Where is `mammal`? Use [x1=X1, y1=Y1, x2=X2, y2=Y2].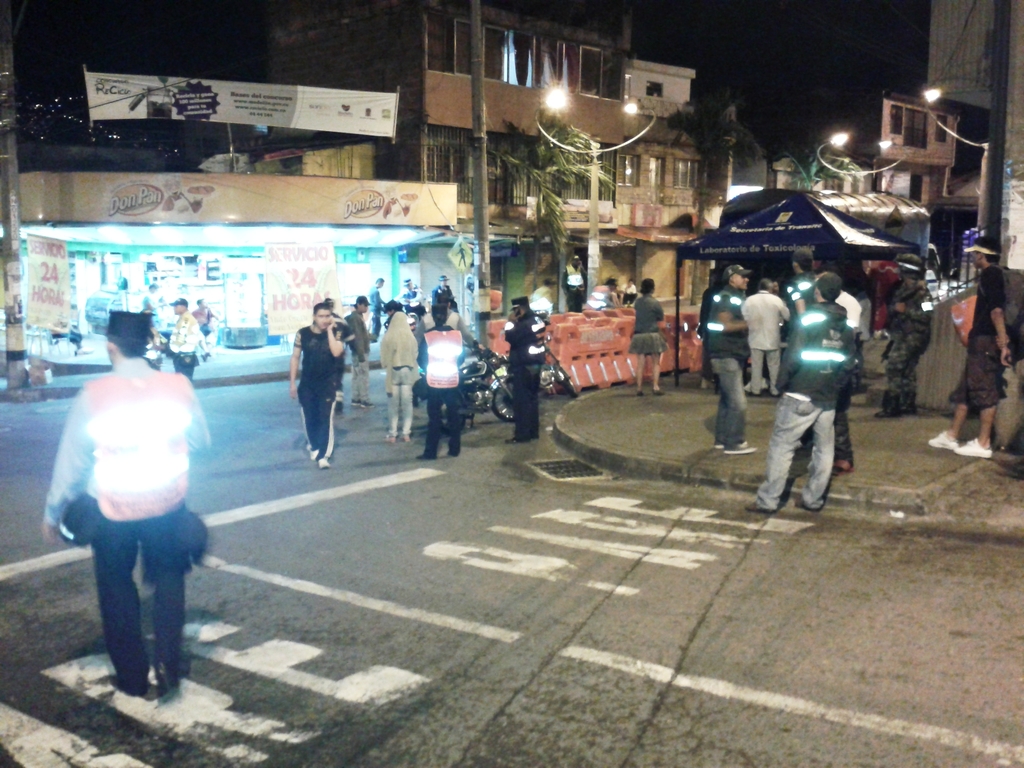
[x1=51, y1=323, x2=213, y2=728].
